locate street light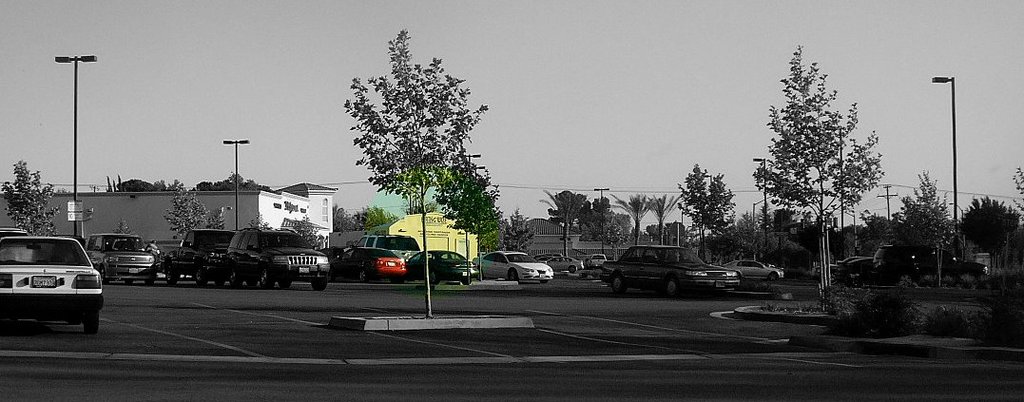
bbox=(219, 137, 250, 233)
